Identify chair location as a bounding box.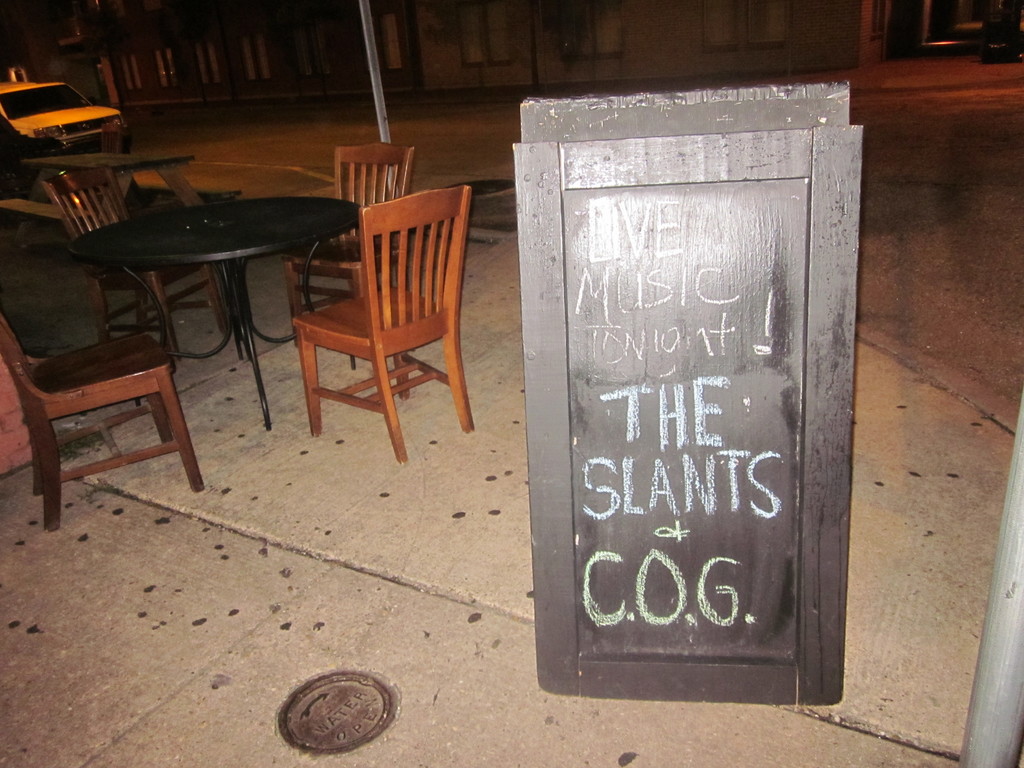
l=283, t=143, r=415, b=400.
